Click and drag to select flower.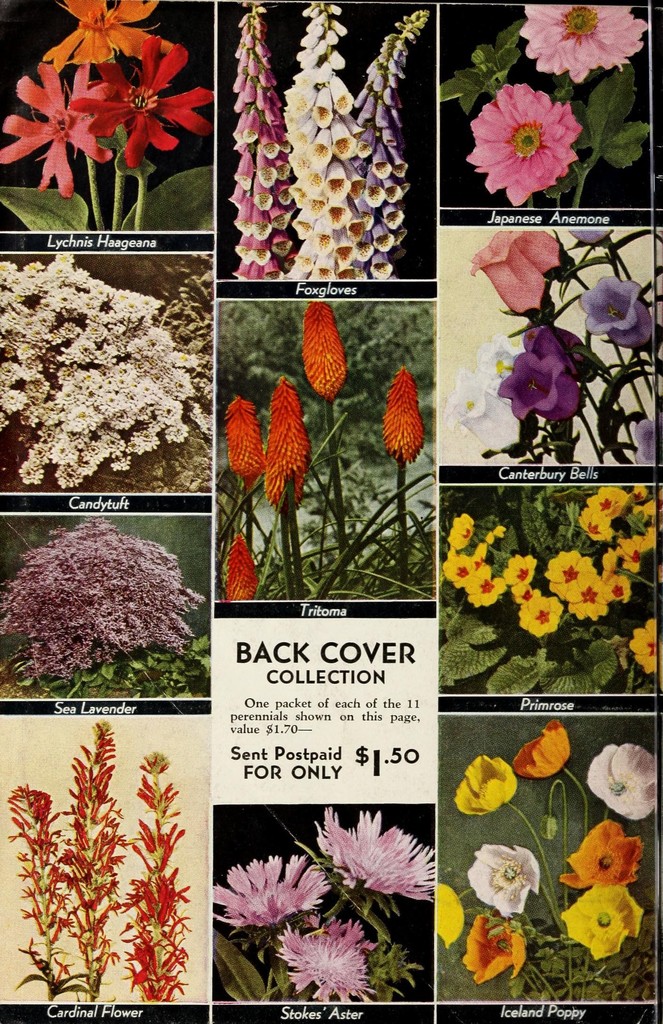
Selection: 458 918 529 984.
